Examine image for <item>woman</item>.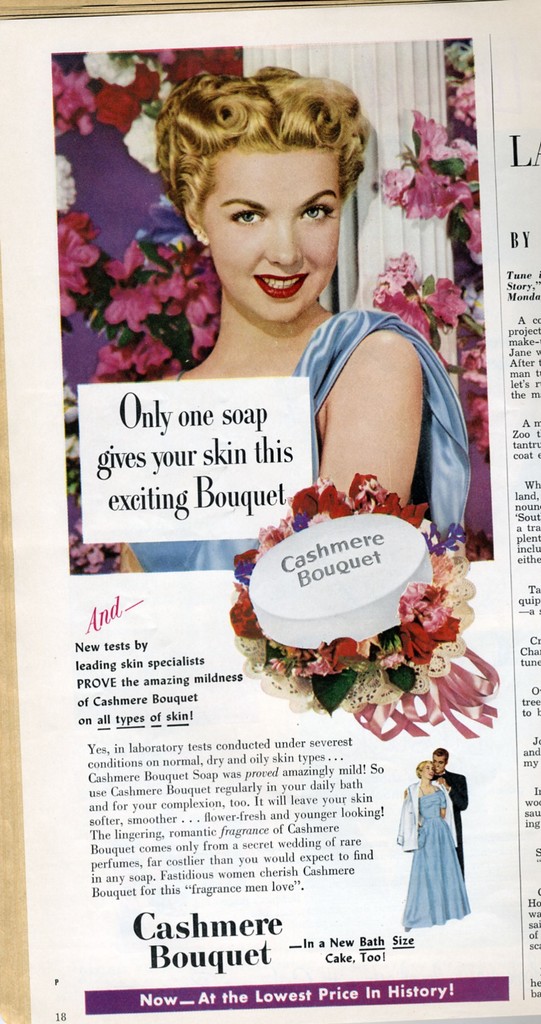
Examination result: bbox=(389, 749, 467, 925).
